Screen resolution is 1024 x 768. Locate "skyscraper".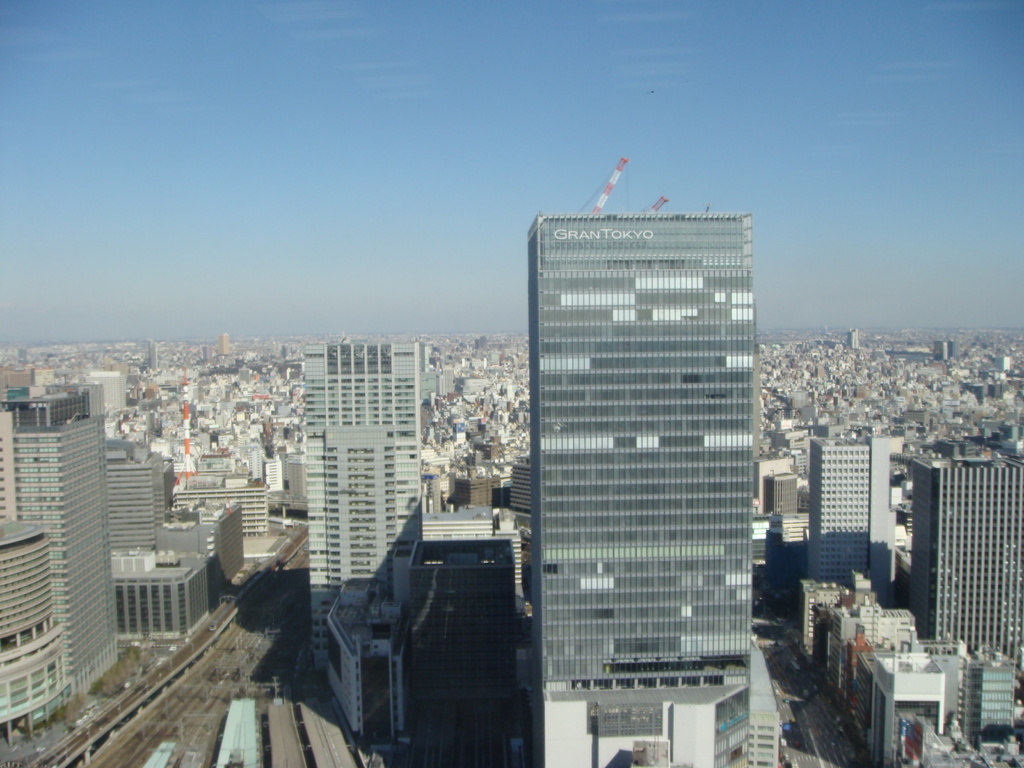
{"left": 312, "top": 338, "right": 433, "bottom": 671}.
